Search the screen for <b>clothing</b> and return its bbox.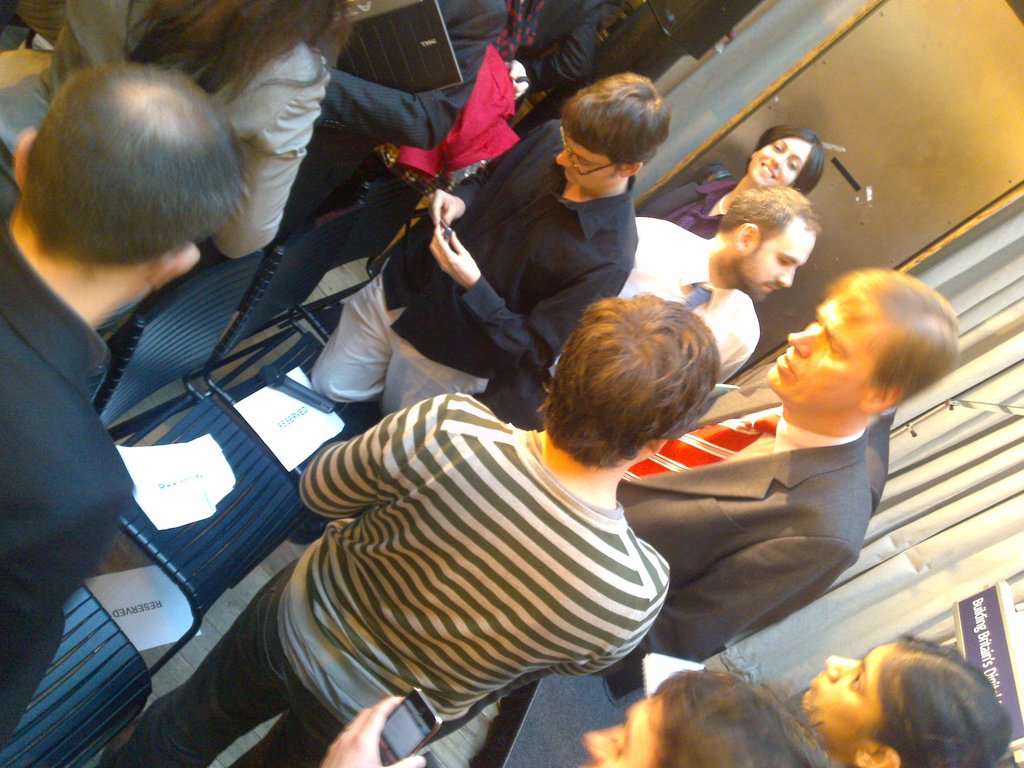
Found: (540, 244, 769, 408).
